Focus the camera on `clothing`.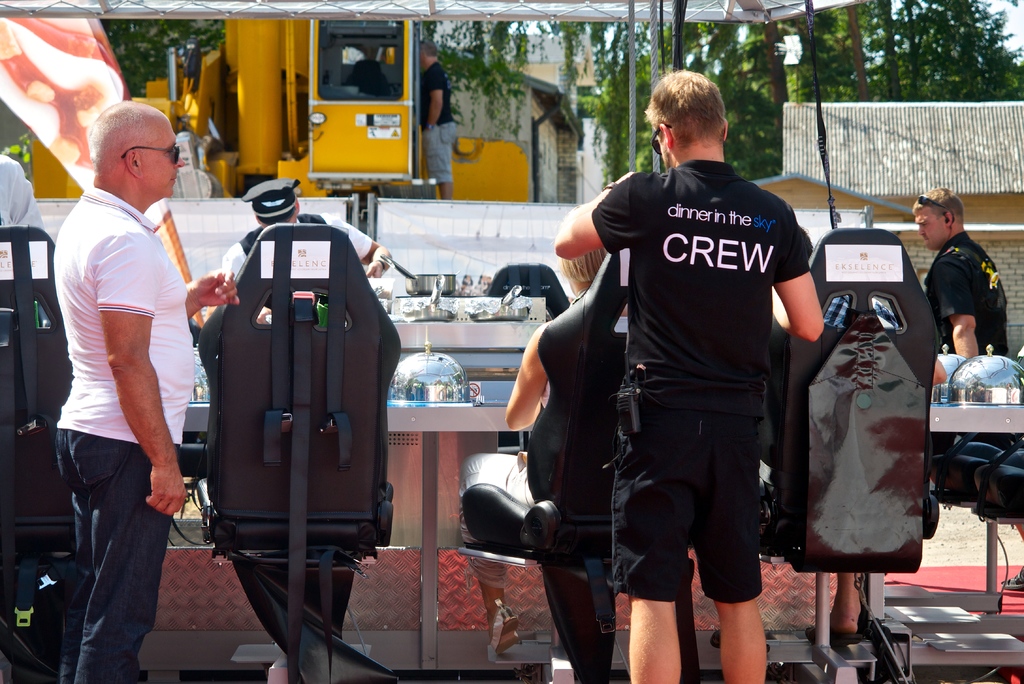
Focus region: region(49, 142, 191, 618).
